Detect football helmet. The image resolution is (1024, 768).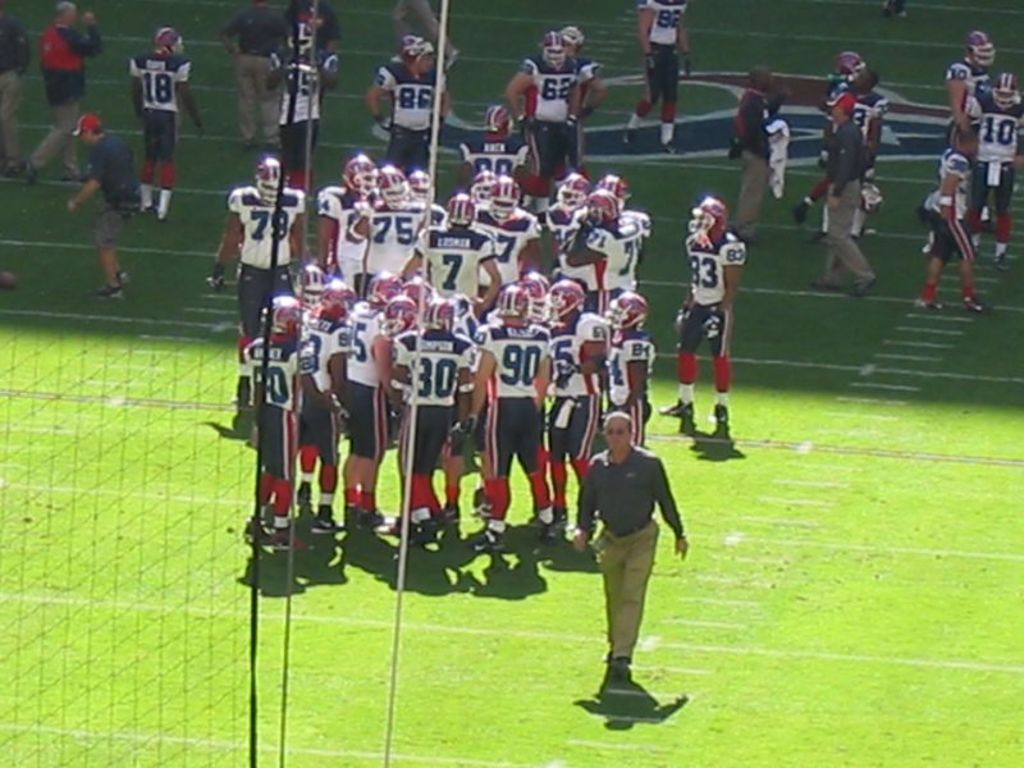
bbox(252, 156, 288, 200).
